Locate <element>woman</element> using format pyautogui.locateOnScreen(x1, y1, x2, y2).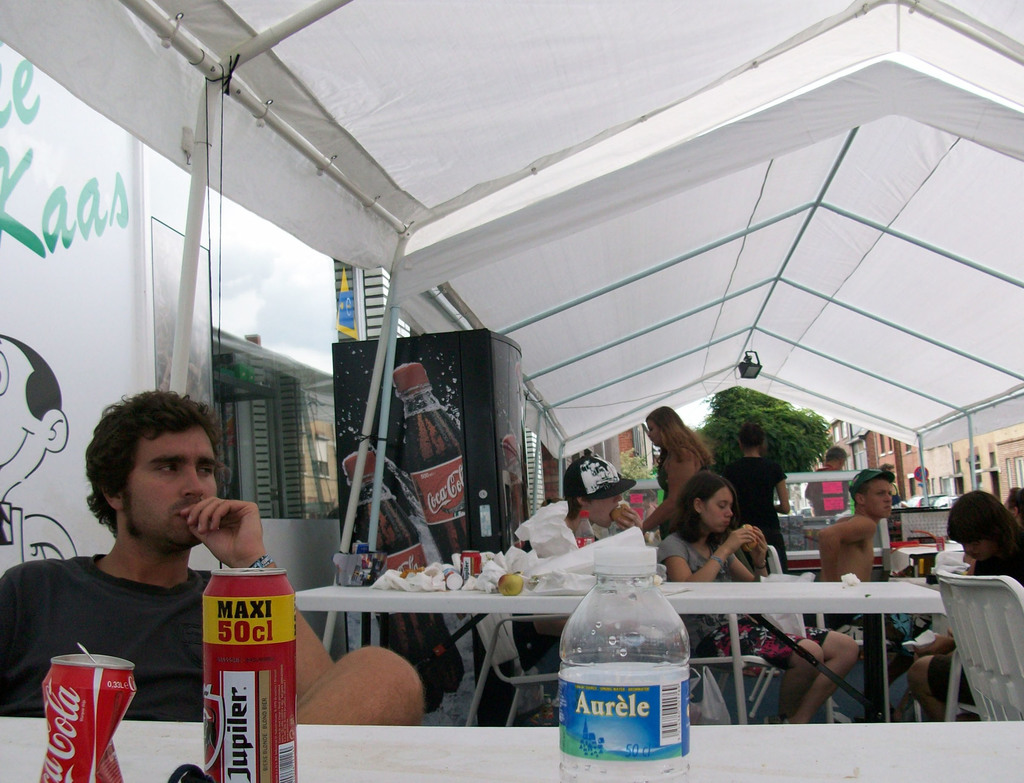
pyautogui.locateOnScreen(906, 489, 1023, 729).
